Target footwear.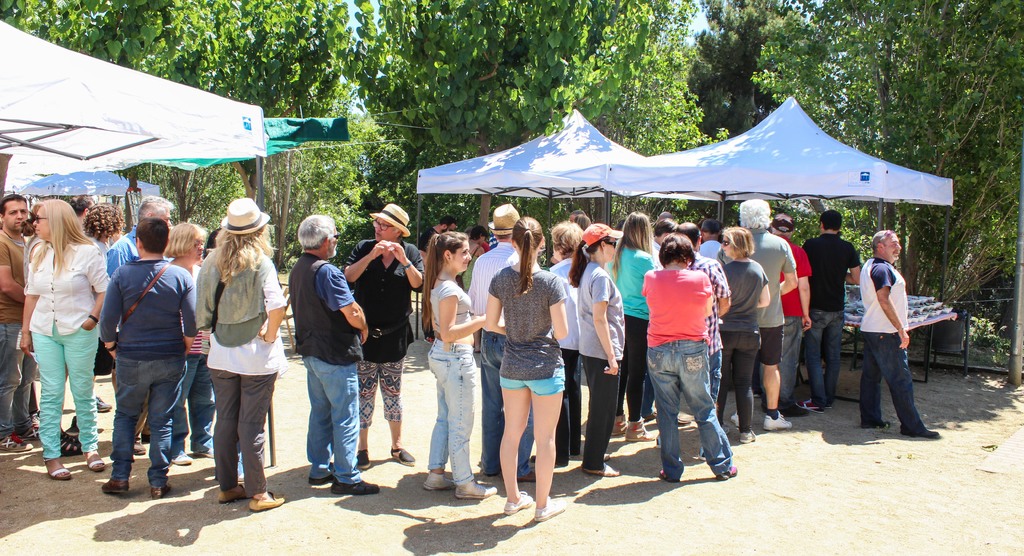
Target region: 658:461:676:479.
